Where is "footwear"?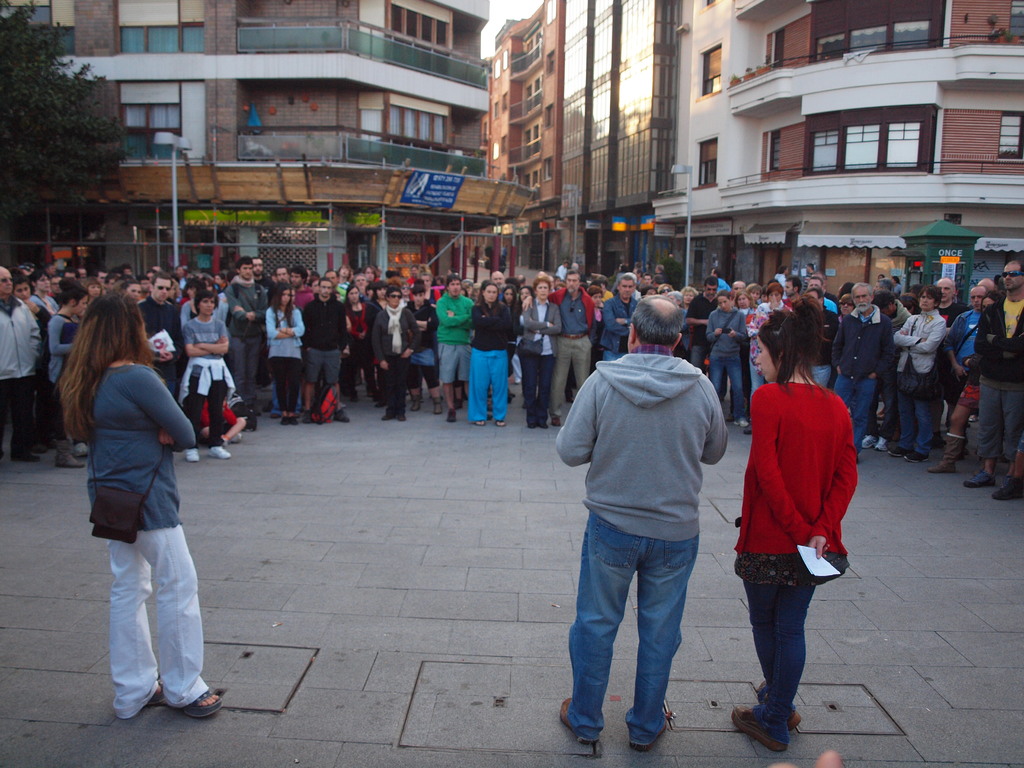
(494, 419, 506, 429).
